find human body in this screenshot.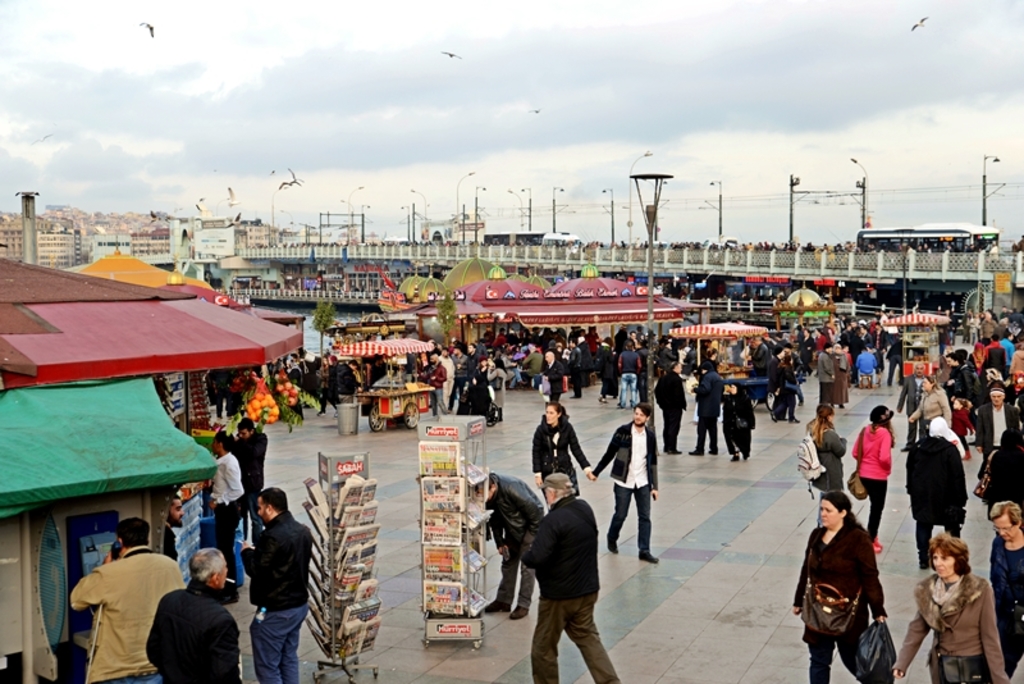
The bounding box for human body is detection(534, 415, 593, 497).
